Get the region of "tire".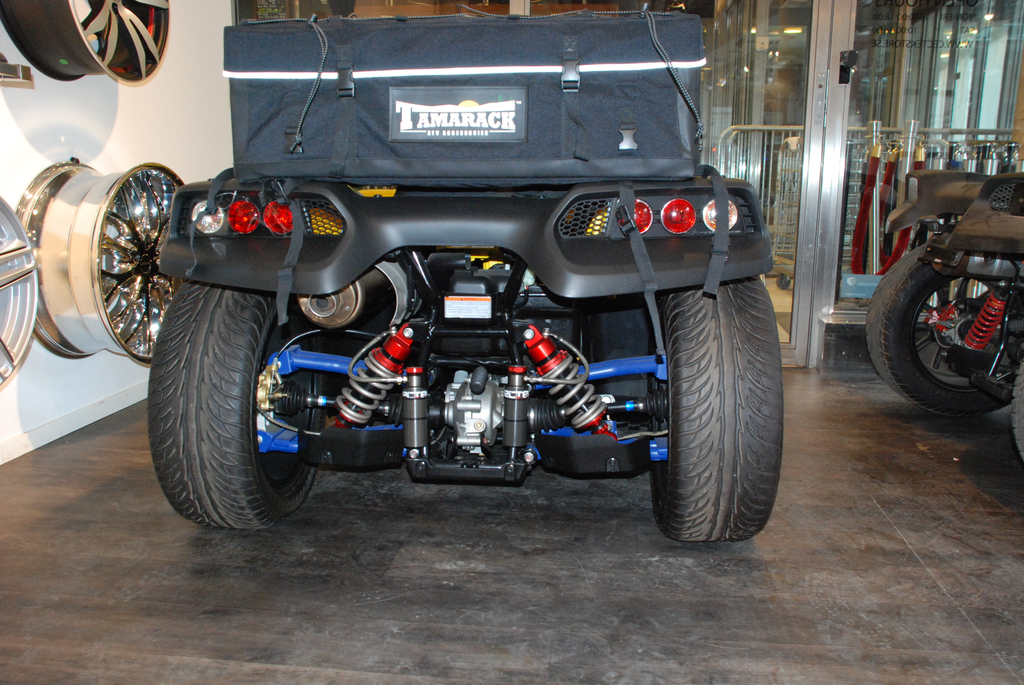
866:237:1023:417.
